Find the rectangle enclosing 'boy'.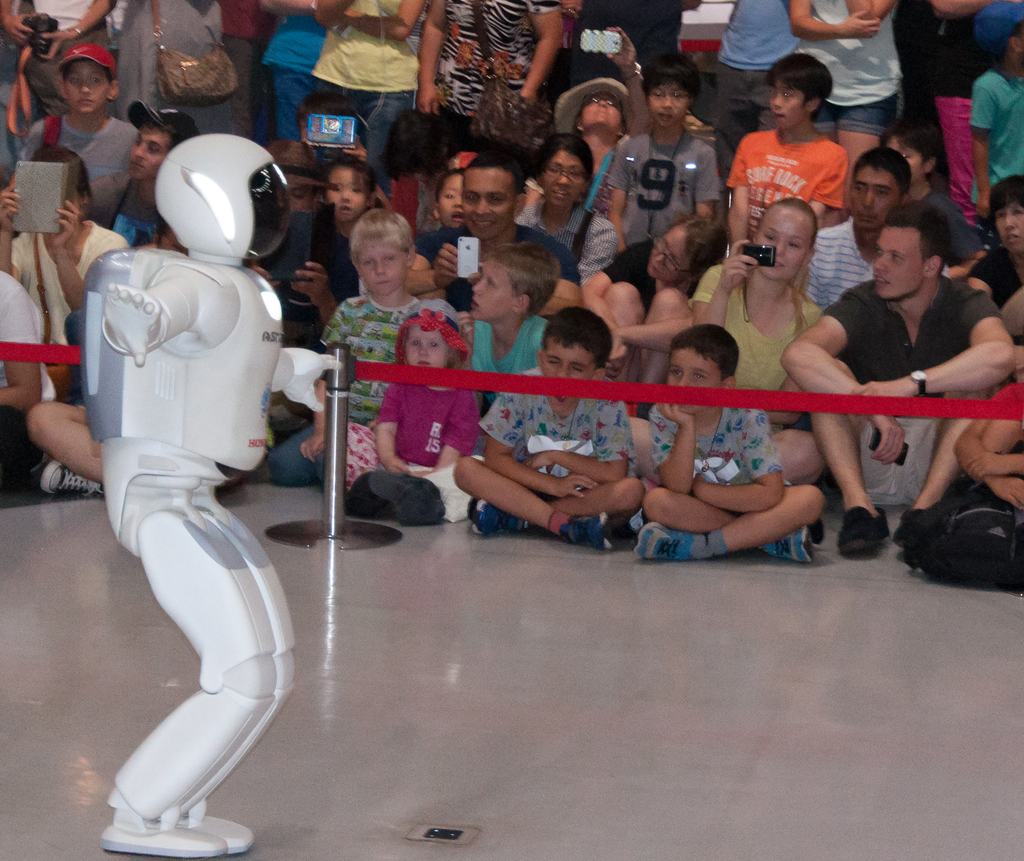
x1=371, y1=303, x2=480, y2=509.
